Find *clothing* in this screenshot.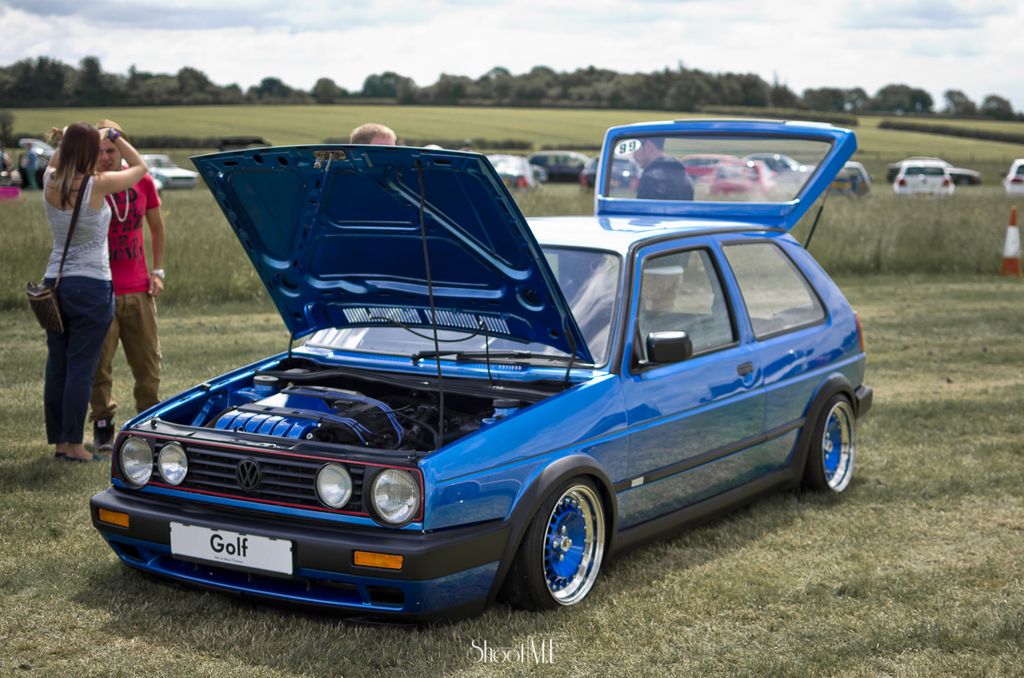
The bounding box for *clothing* is [38,176,113,445].
